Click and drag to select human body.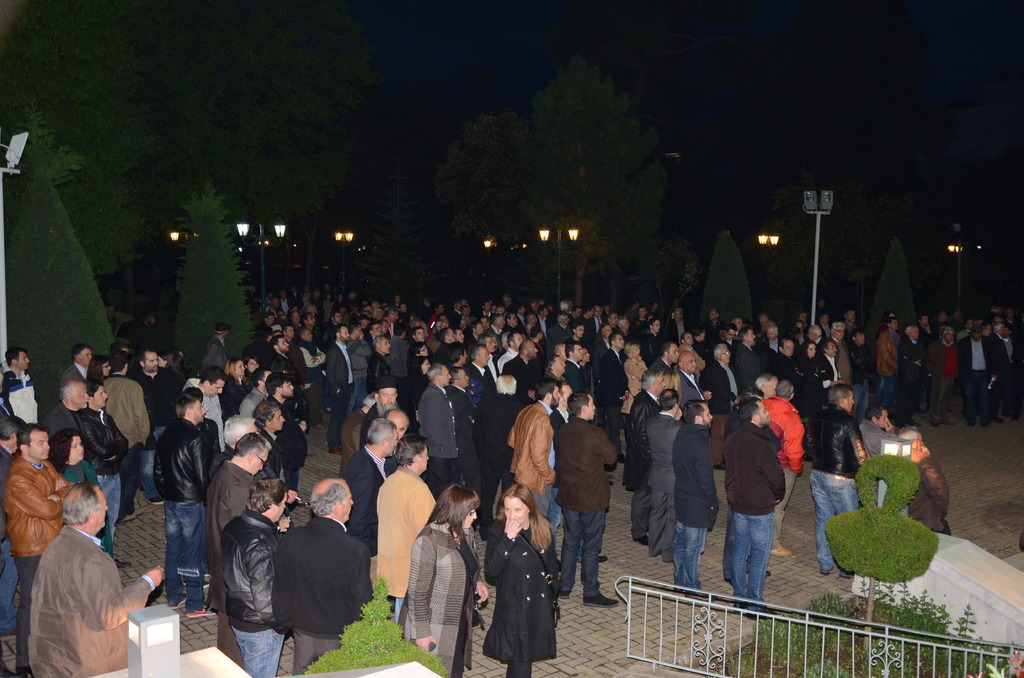
Selection: 337,449,392,568.
